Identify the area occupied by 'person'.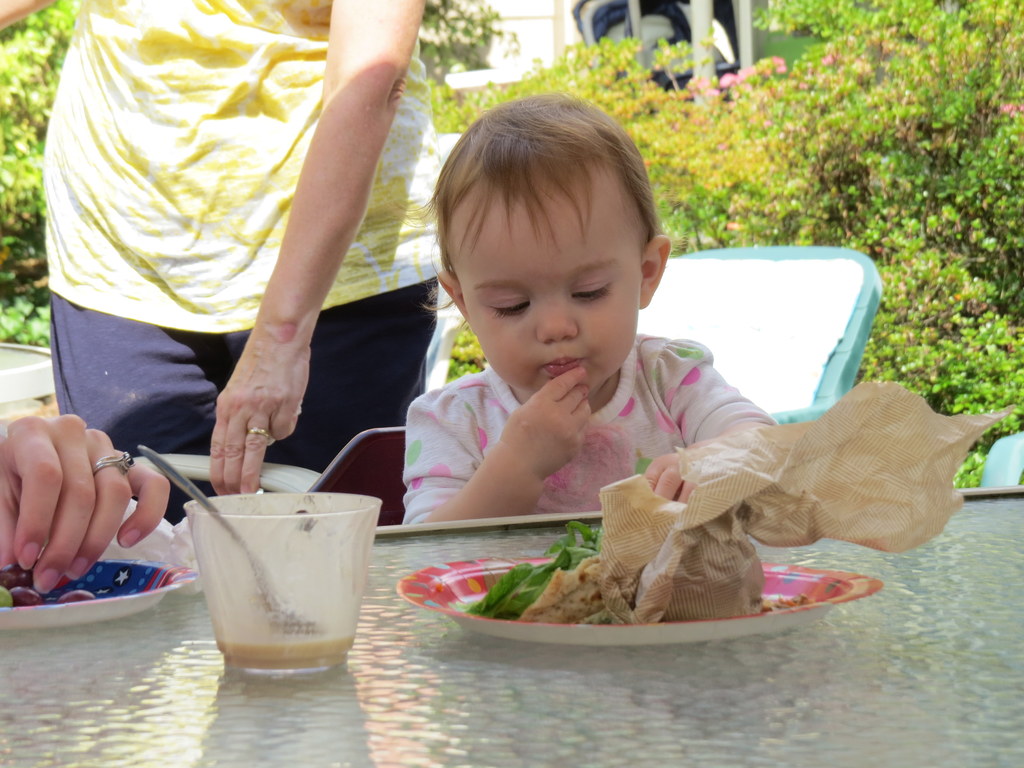
Area: bbox(0, 410, 173, 593).
